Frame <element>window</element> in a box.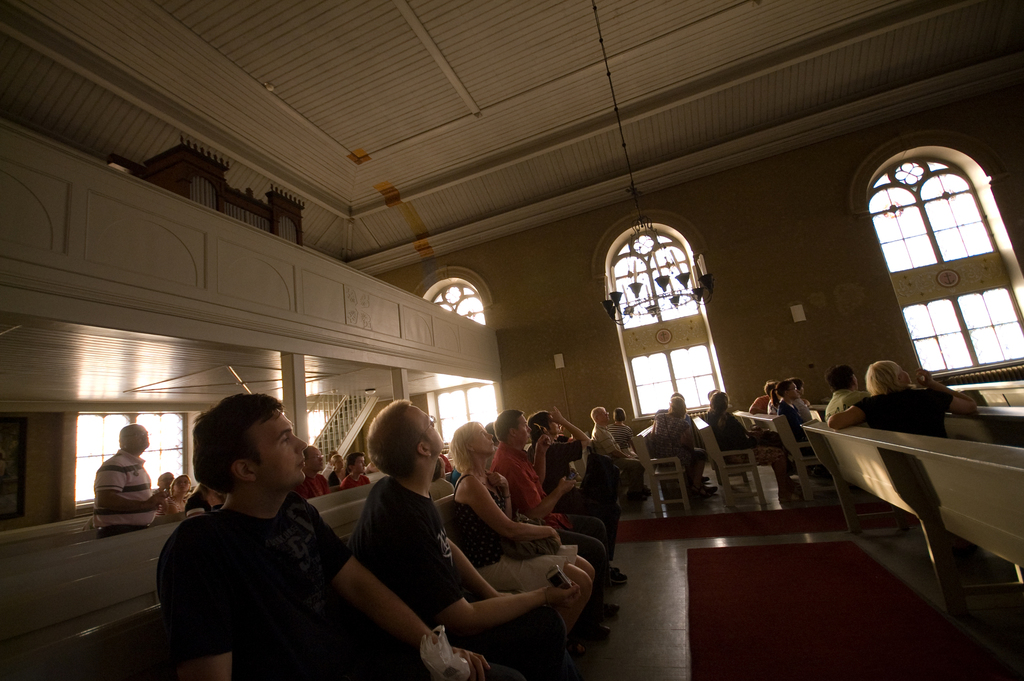
l=417, t=267, r=506, b=447.
